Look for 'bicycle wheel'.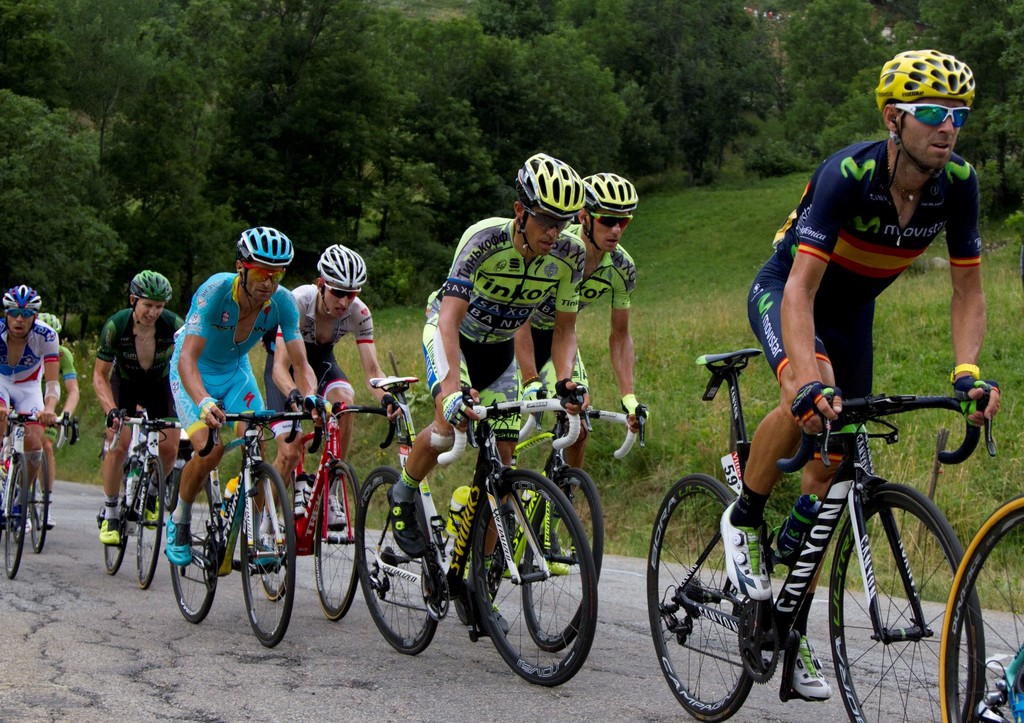
Found: {"left": 353, "top": 464, "right": 441, "bottom": 655}.
